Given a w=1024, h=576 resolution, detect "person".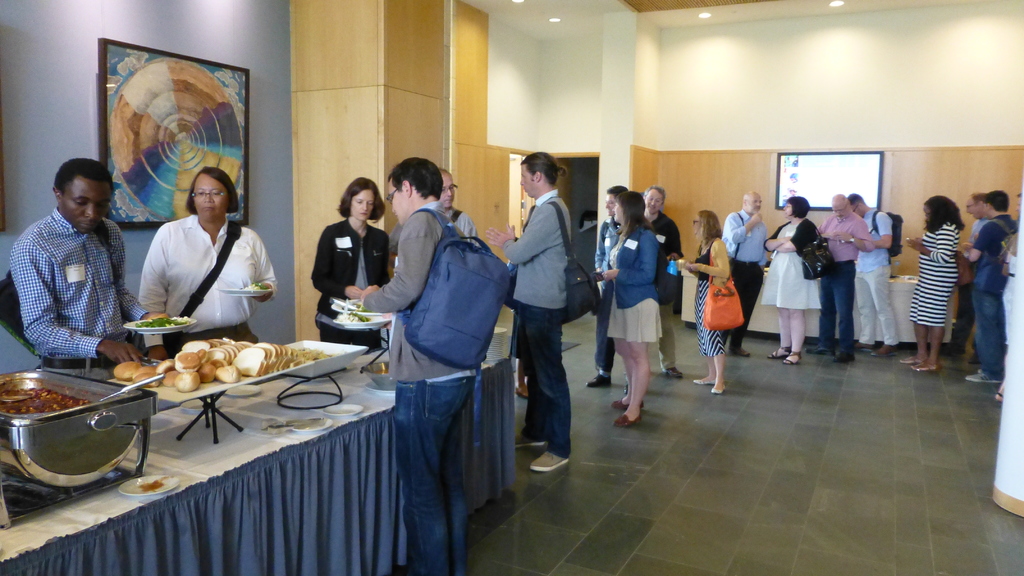
<bbox>305, 177, 394, 349</bbox>.
